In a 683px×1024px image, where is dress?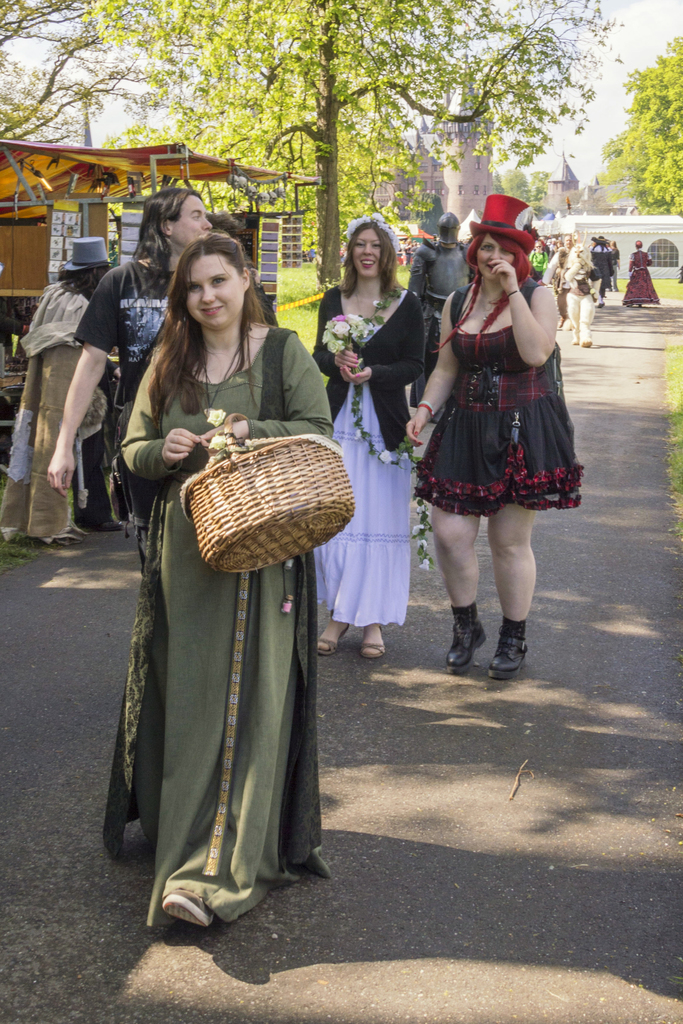
410 281 585 515.
